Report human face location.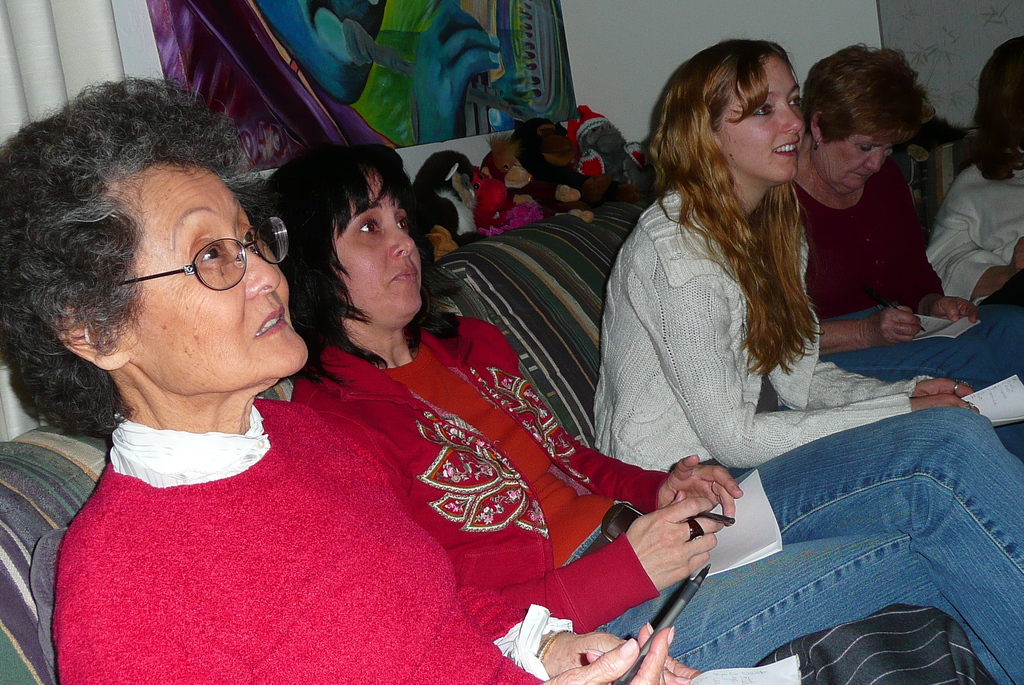
Report: {"x1": 721, "y1": 58, "x2": 806, "y2": 182}.
